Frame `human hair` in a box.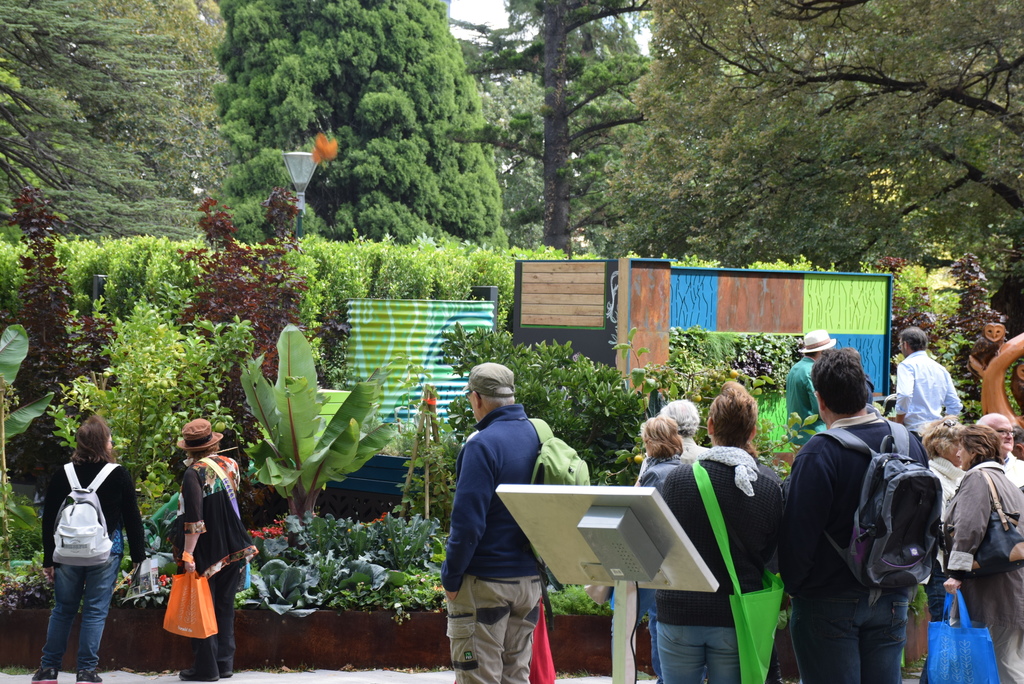
locate(900, 329, 932, 350).
